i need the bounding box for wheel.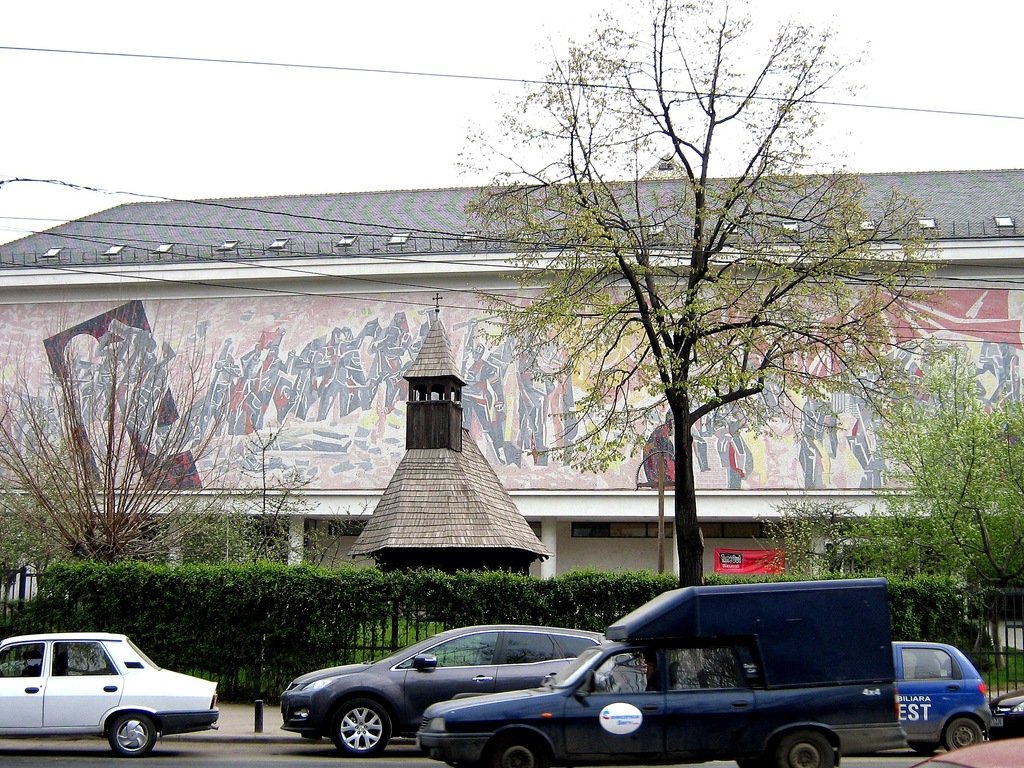
Here it is: 481,733,553,767.
